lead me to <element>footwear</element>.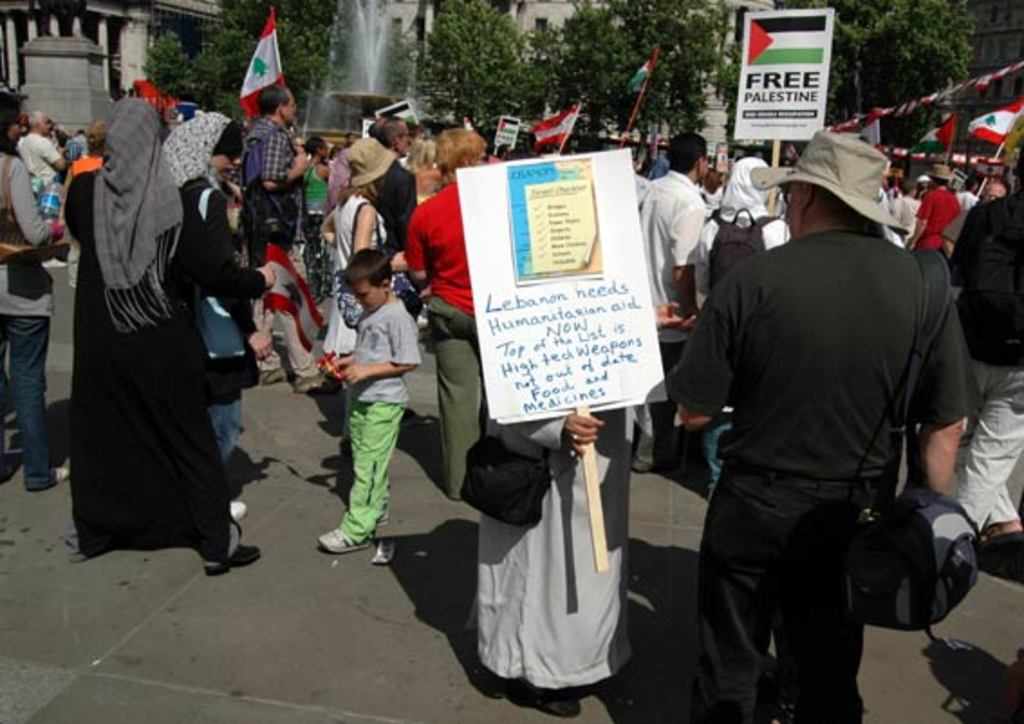
Lead to <bbox>253, 359, 284, 386</bbox>.
